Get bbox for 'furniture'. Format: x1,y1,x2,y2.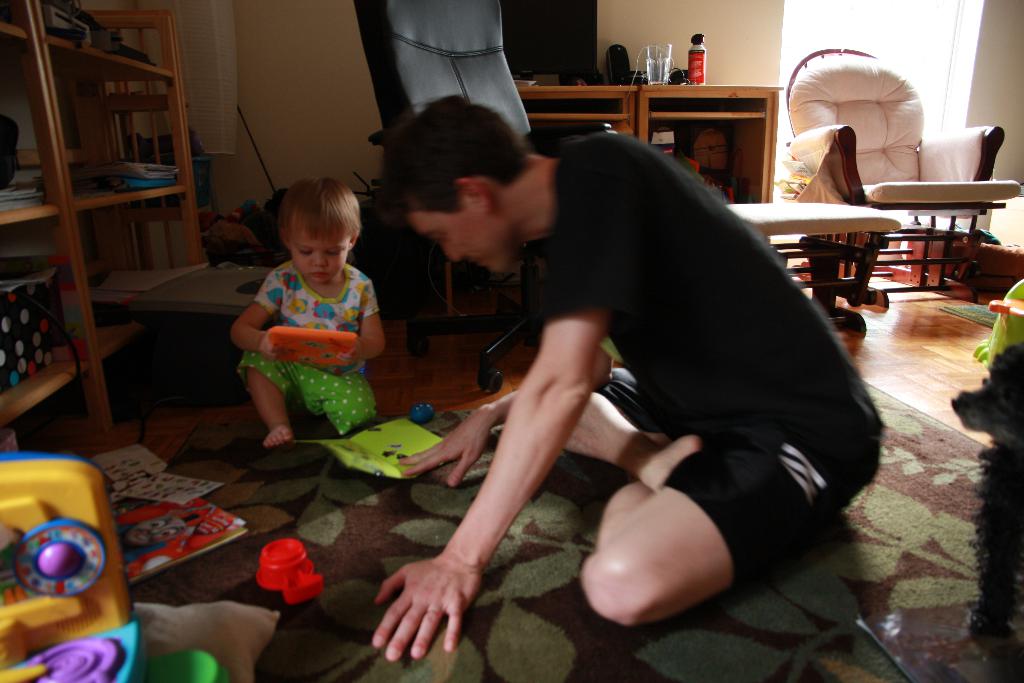
783,50,1023,306.
